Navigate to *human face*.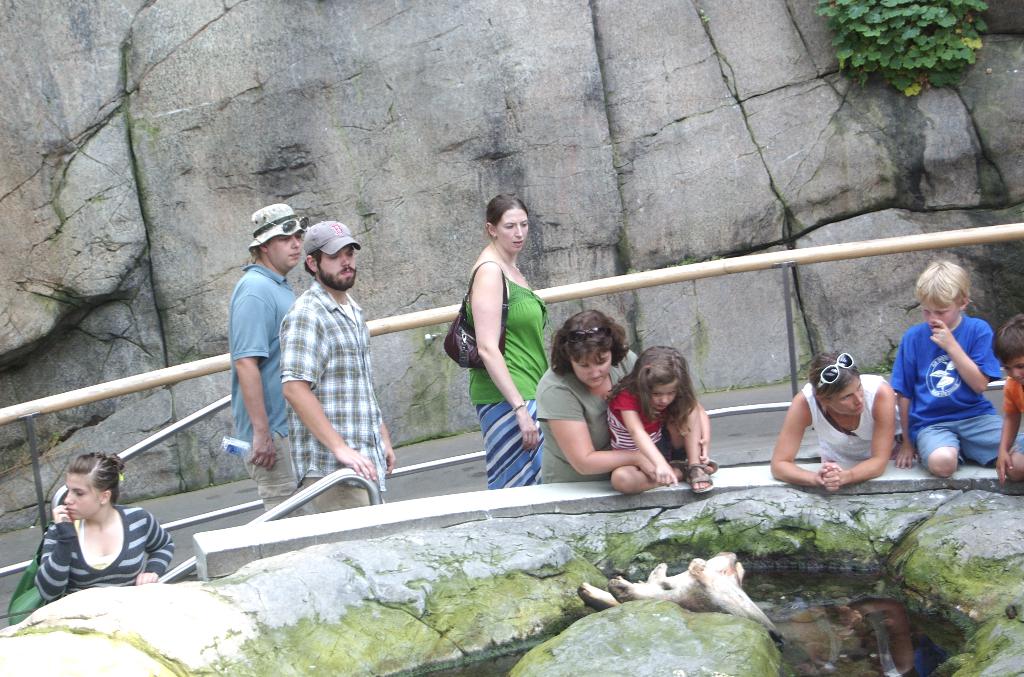
Navigation target: bbox=[827, 375, 863, 413].
